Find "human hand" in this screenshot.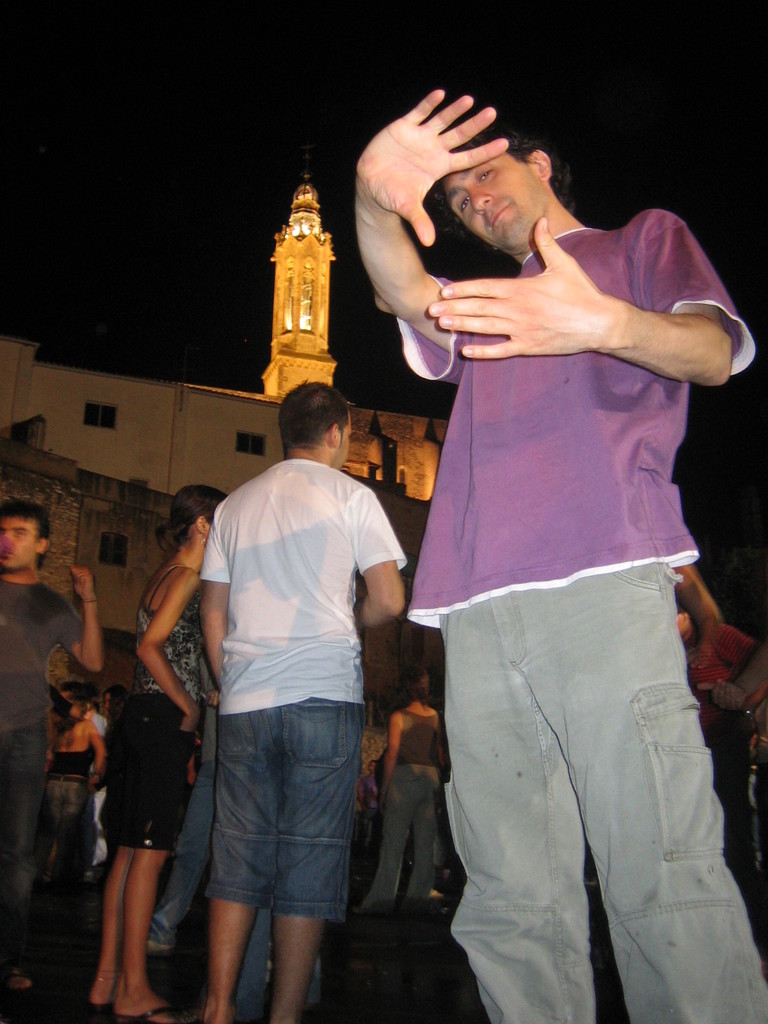
The bounding box for "human hand" is <bbox>697, 676, 748, 712</bbox>.
